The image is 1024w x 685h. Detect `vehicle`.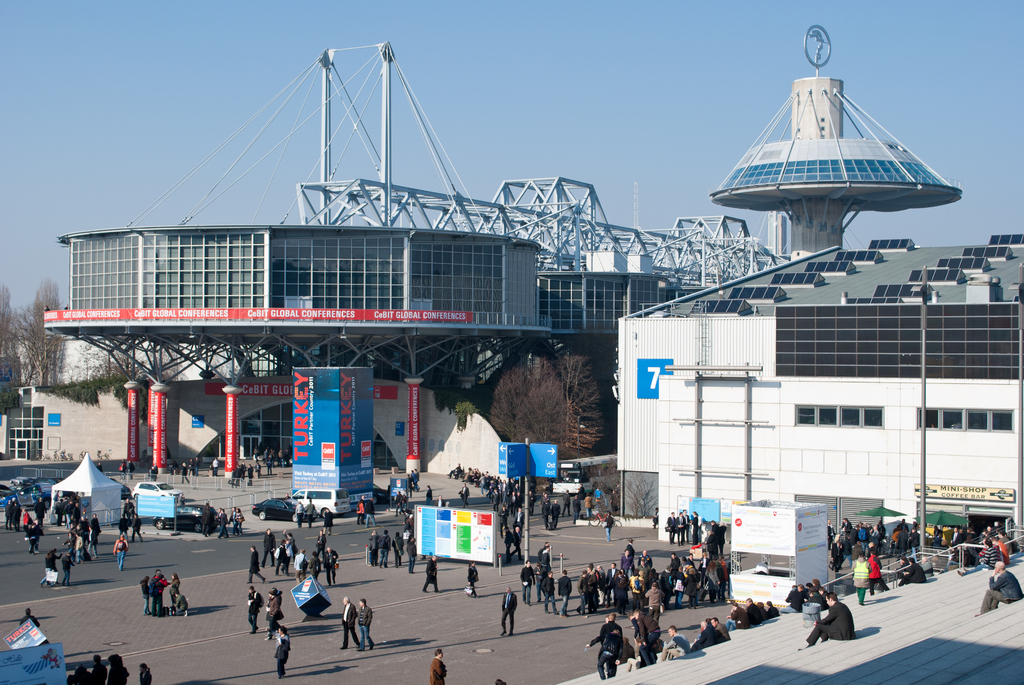
Detection: [left=8, top=478, right=60, bottom=513].
